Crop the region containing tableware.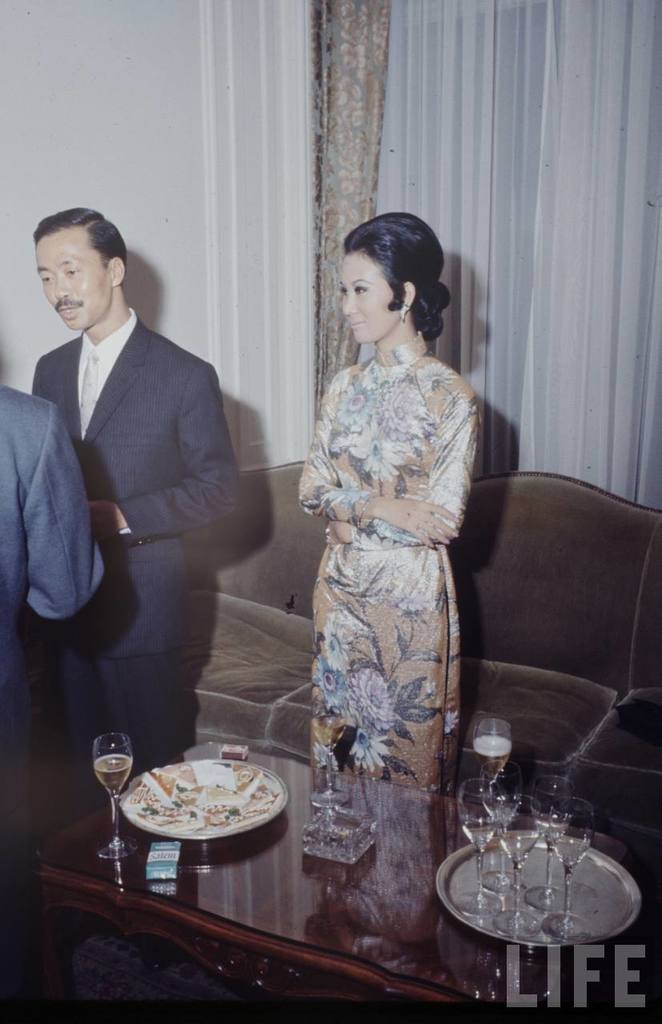
Crop region: pyautogui.locateOnScreen(112, 754, 276, 867).
